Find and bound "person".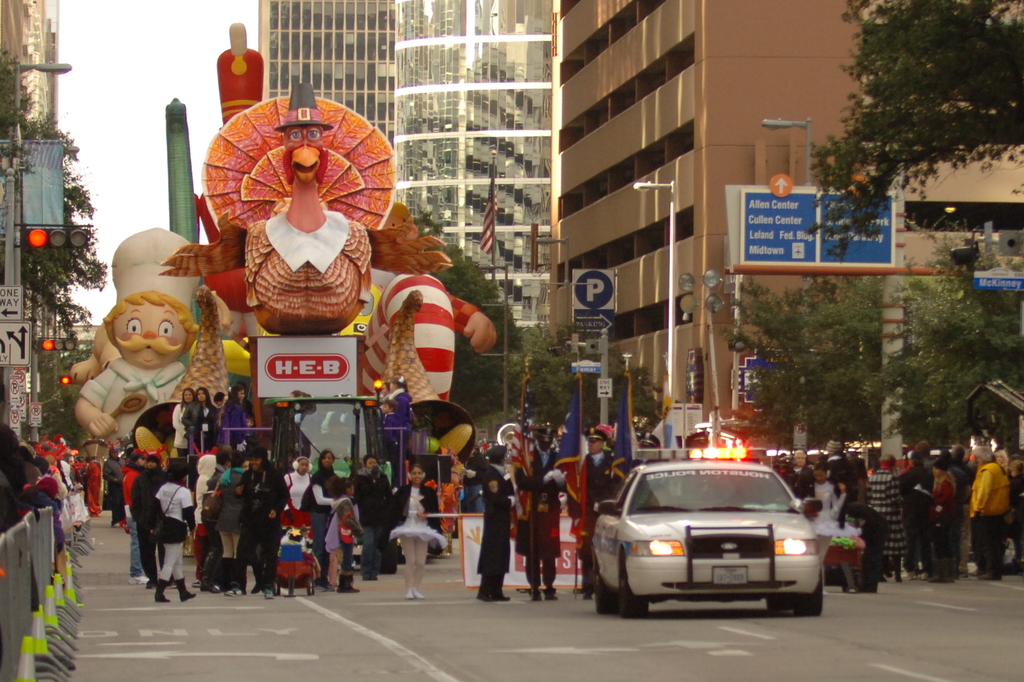
Bound: {"x1": 75, "y1": 290, "x2": 195, "y2": 443}.
